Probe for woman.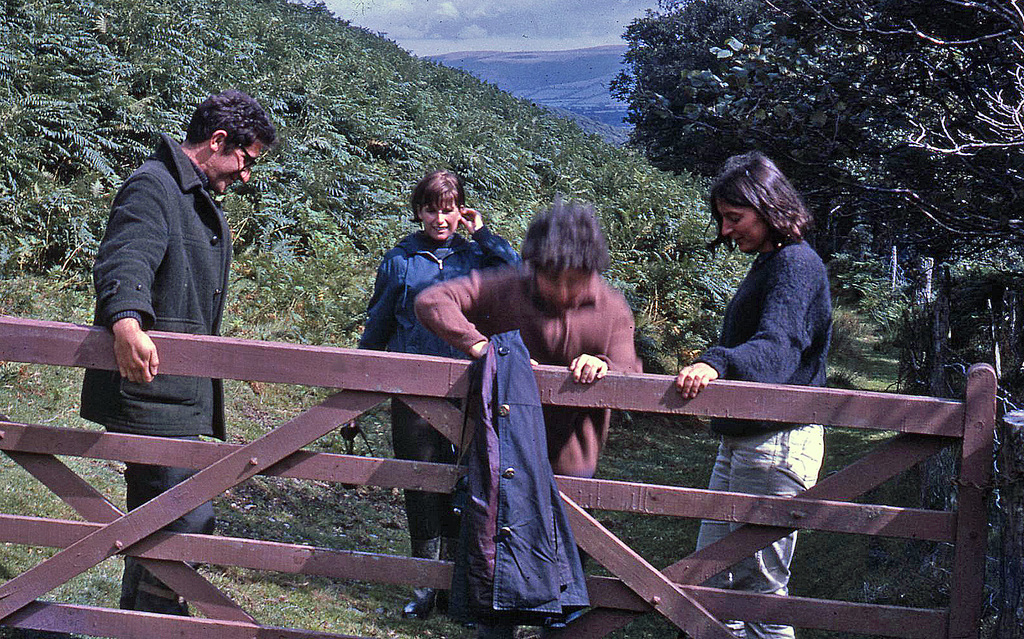
Probe result: box=[414, 201, 641, 487].
